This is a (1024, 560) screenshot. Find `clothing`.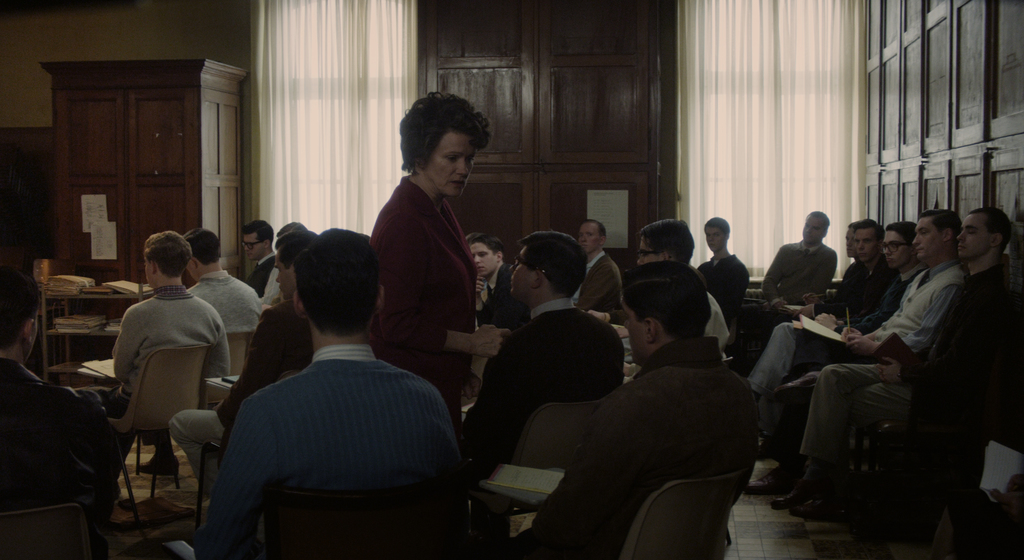
Bounding box: 200/346/476/559.
